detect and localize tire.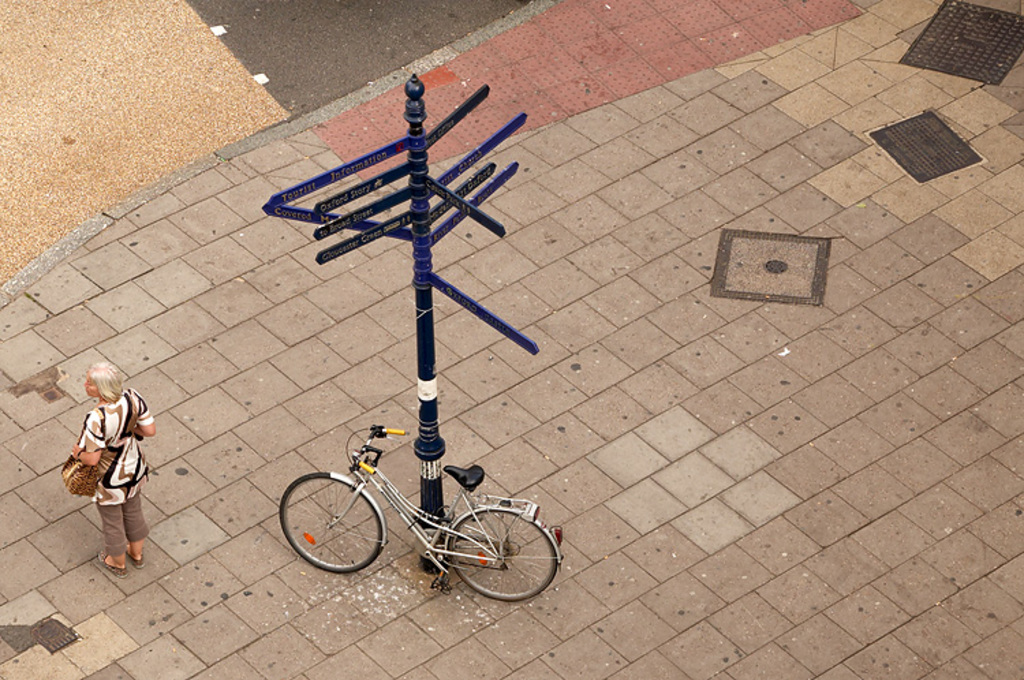
Localized at [x1=281, y1=471, x2=393, y2=569].
